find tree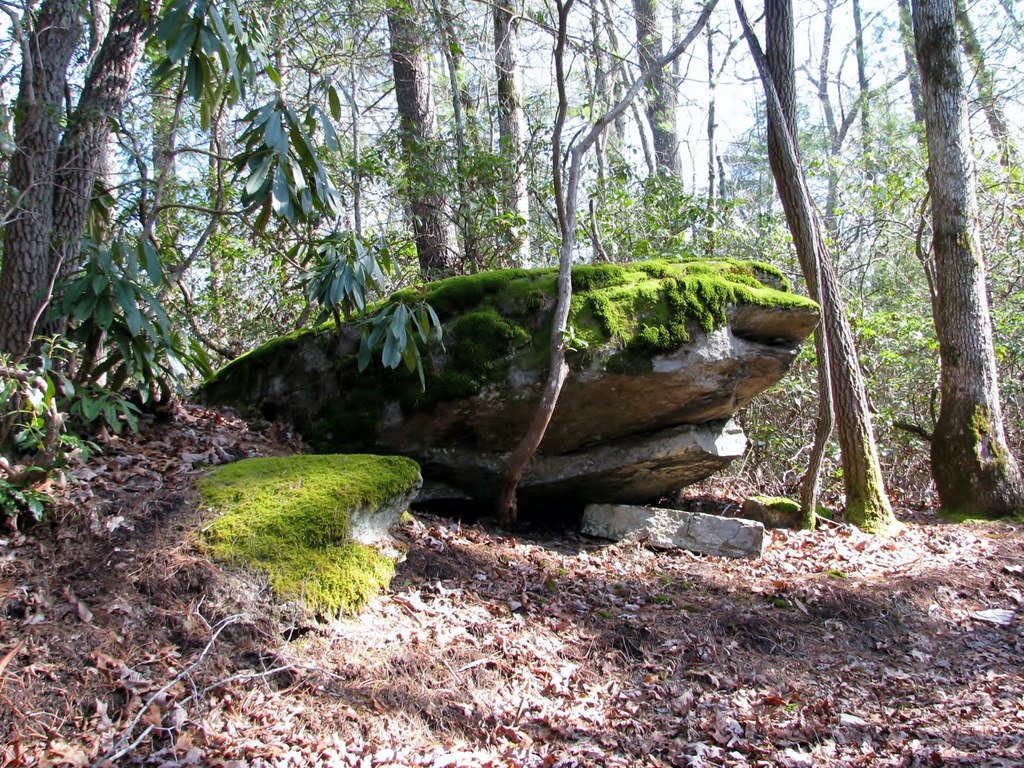
rect(991, 0, 1023, 61)
